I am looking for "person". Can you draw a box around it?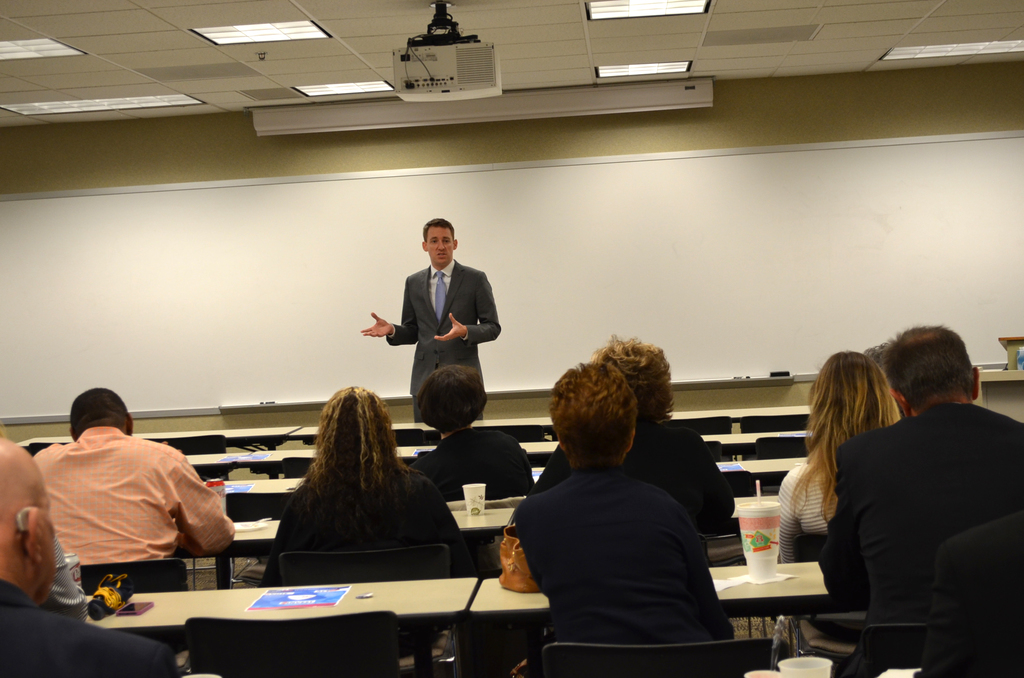
Sure, the bounding box is <box>0,439,184,677</box>.
